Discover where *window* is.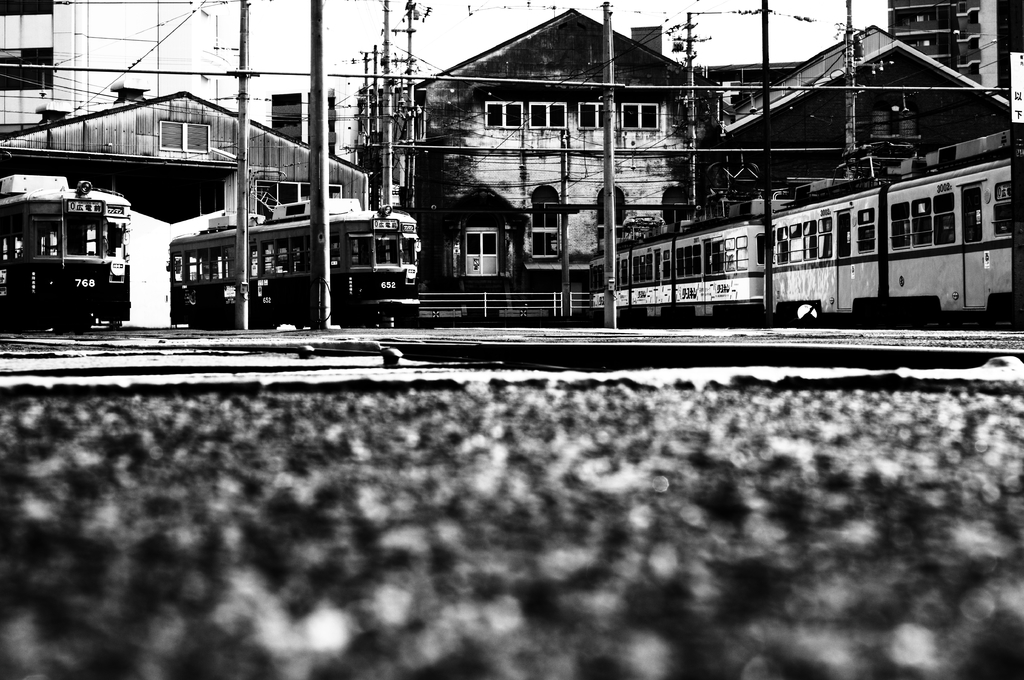
Discovered at select_region(993, 202, 1016, 238).
